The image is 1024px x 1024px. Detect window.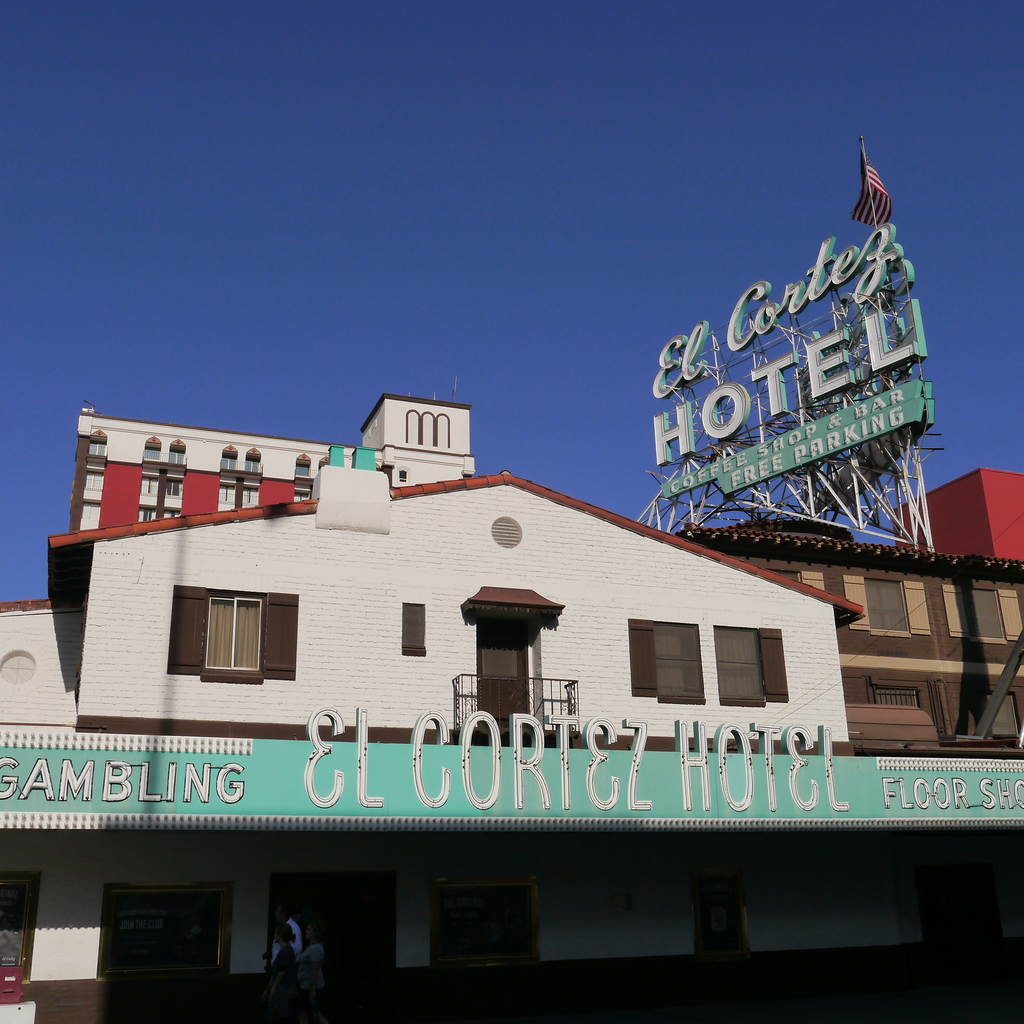
Detection: 401, 606, 424, 662.
